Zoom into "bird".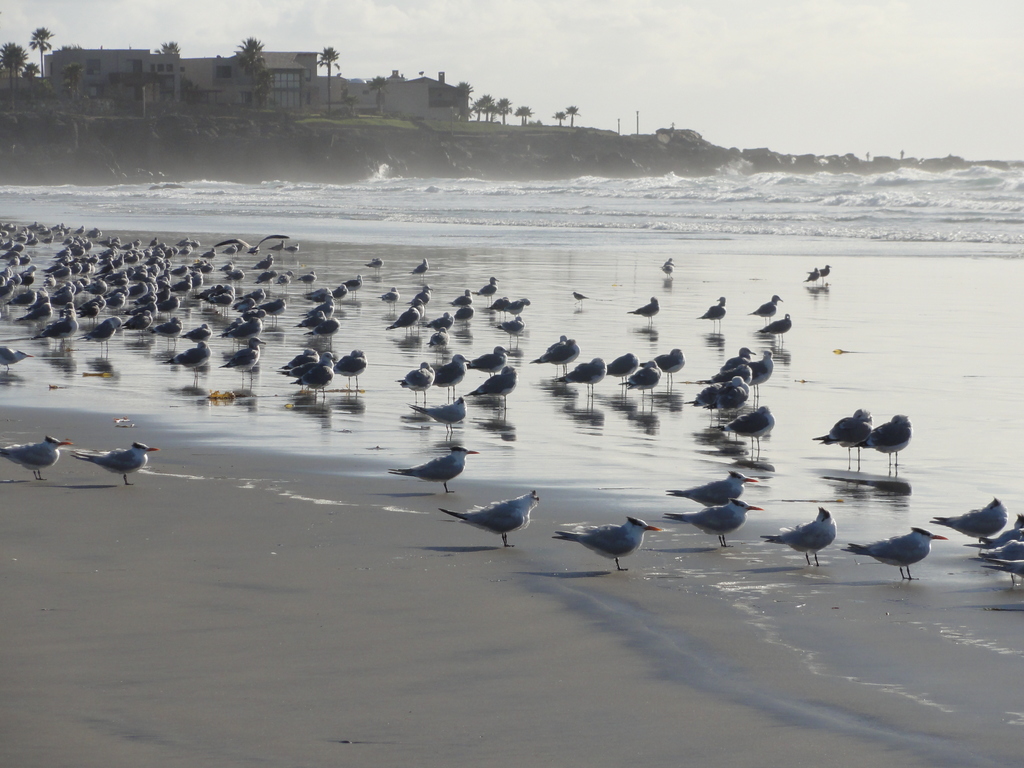
Zoom target: box=[366, 252, 386, 270].
